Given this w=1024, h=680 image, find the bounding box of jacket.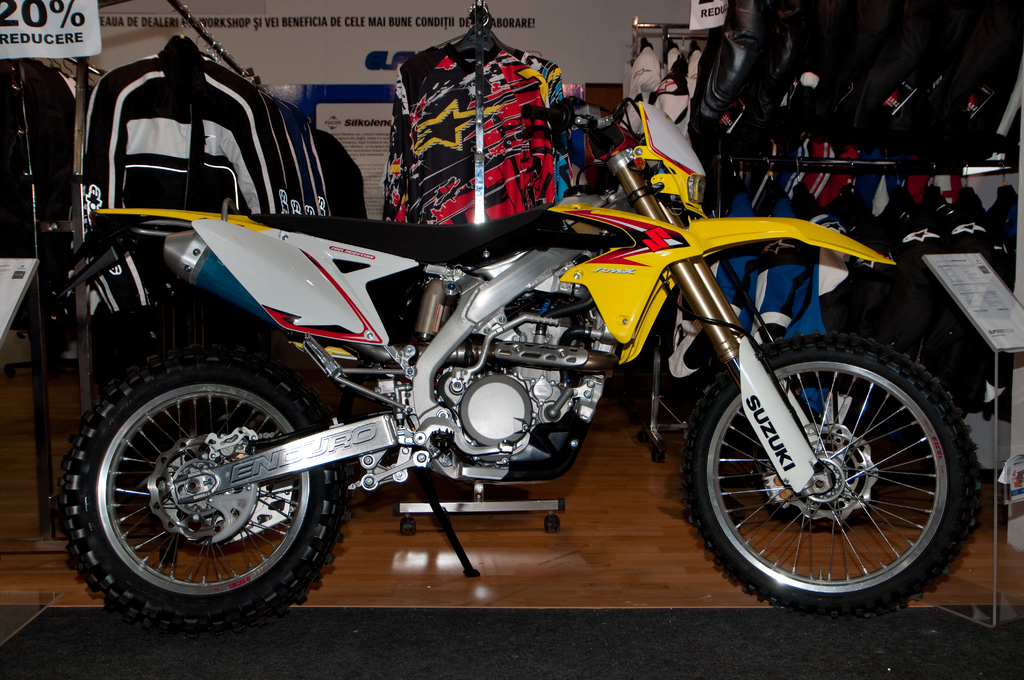
{"x1": 79, "y1": 36, "x2": 274, "y2": 215}.
